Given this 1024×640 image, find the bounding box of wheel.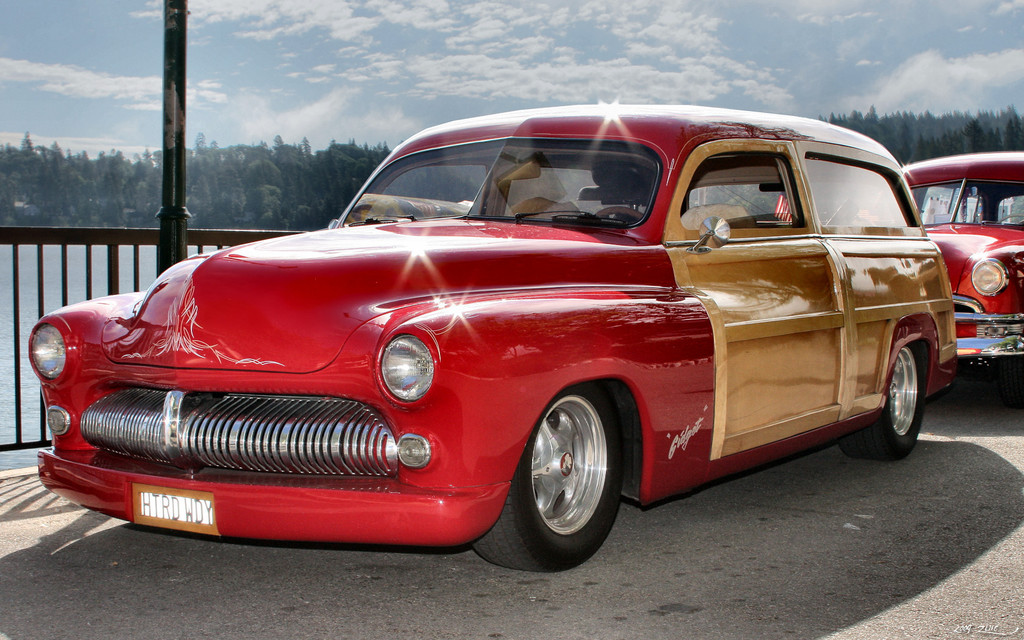
(596, 207, 644, 220).
